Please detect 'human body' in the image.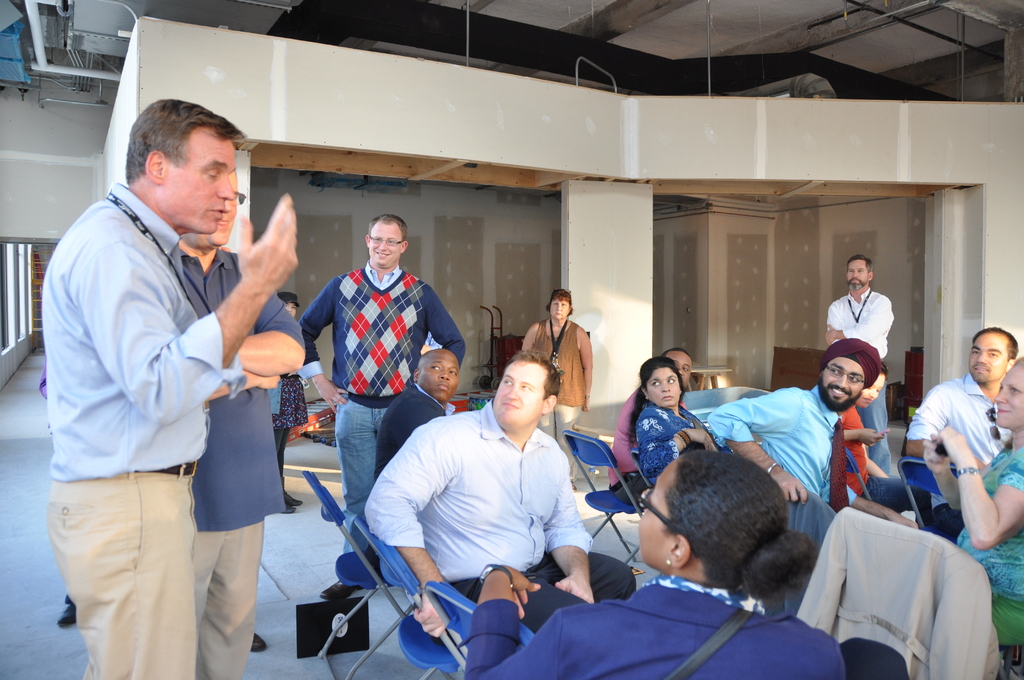
x1=825, y1=255, x2=902, y2=365.
